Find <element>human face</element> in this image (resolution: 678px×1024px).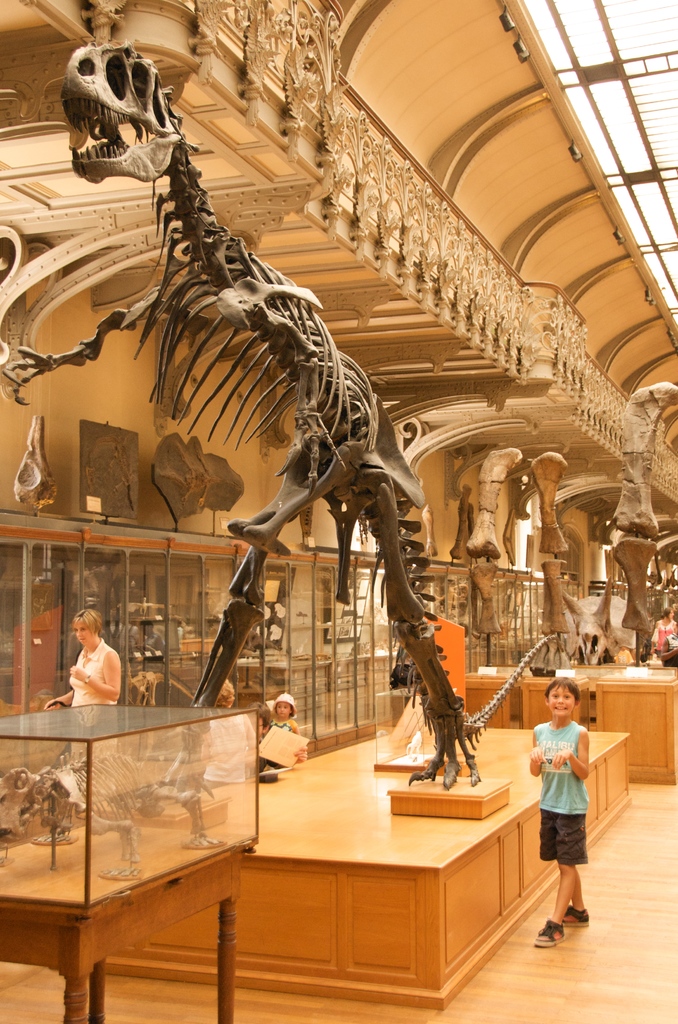
pyautogui.locateOnScreen(549, 687, 574, 718).
